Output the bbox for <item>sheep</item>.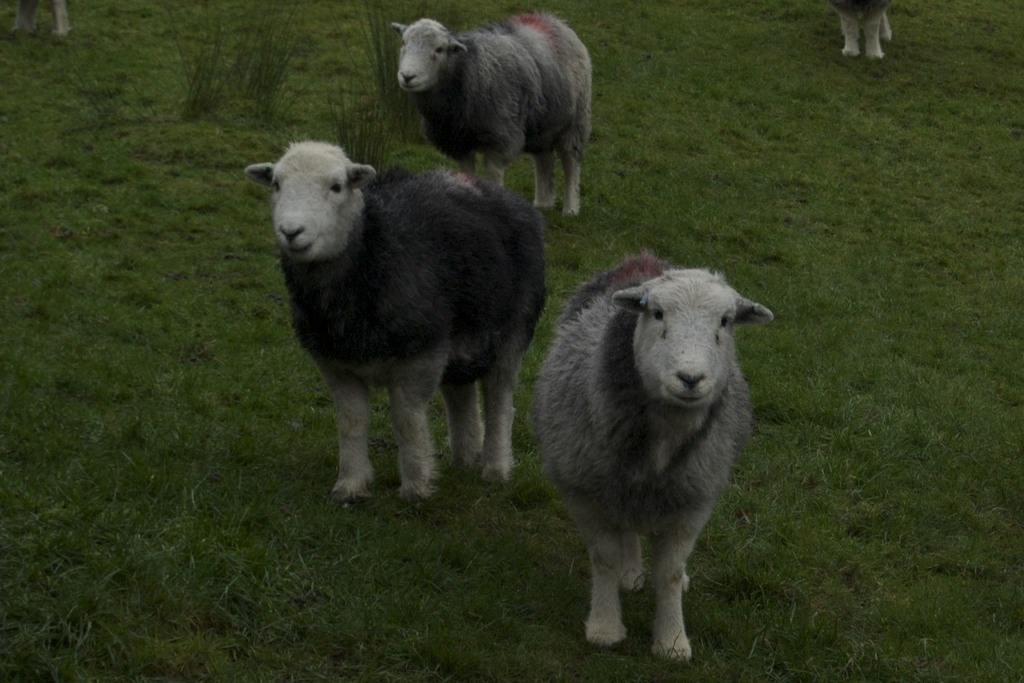
236/138/553/499.
